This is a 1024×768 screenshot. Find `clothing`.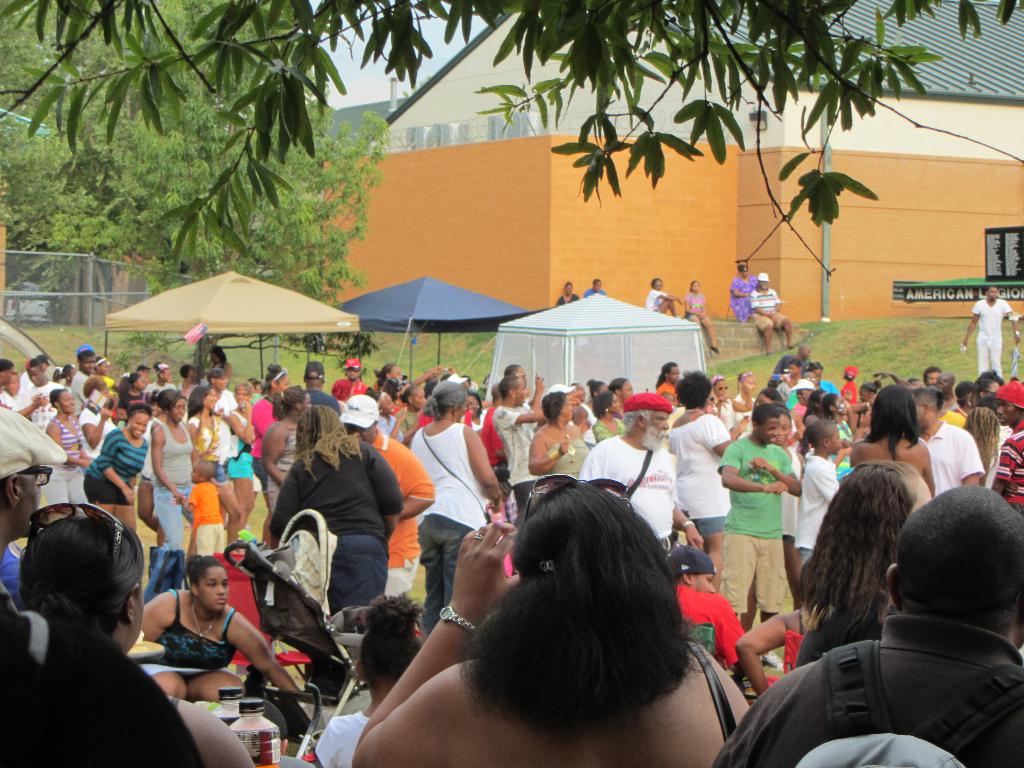
Bounding box: bbox(271, 444, 383, 538).
